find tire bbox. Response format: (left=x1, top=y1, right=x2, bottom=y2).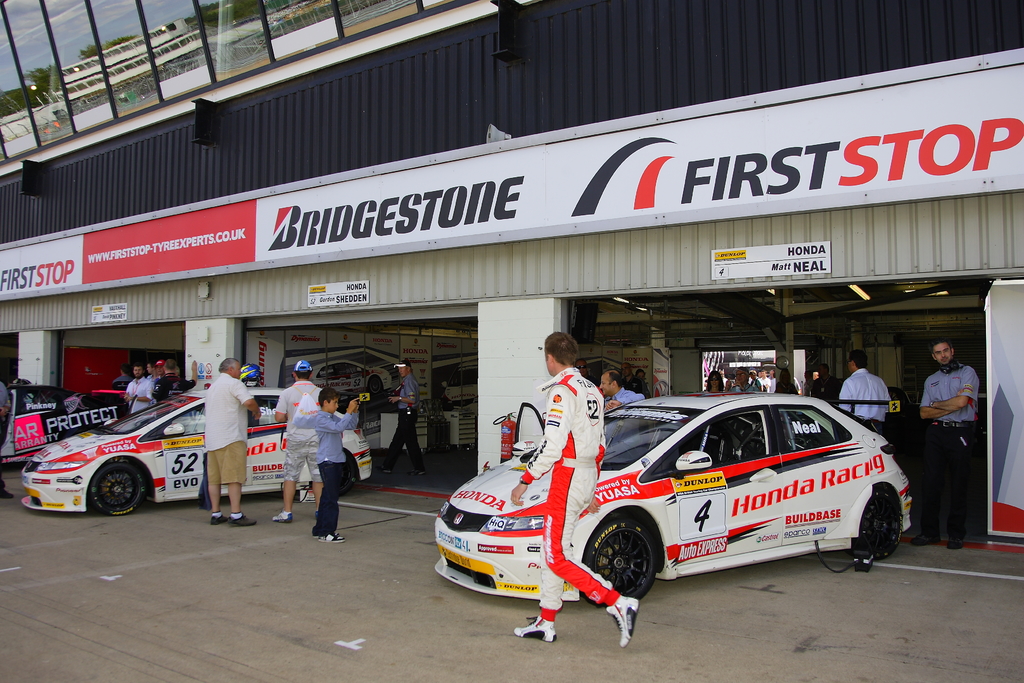
(left=91, top=460, right=147, bottom=518).
